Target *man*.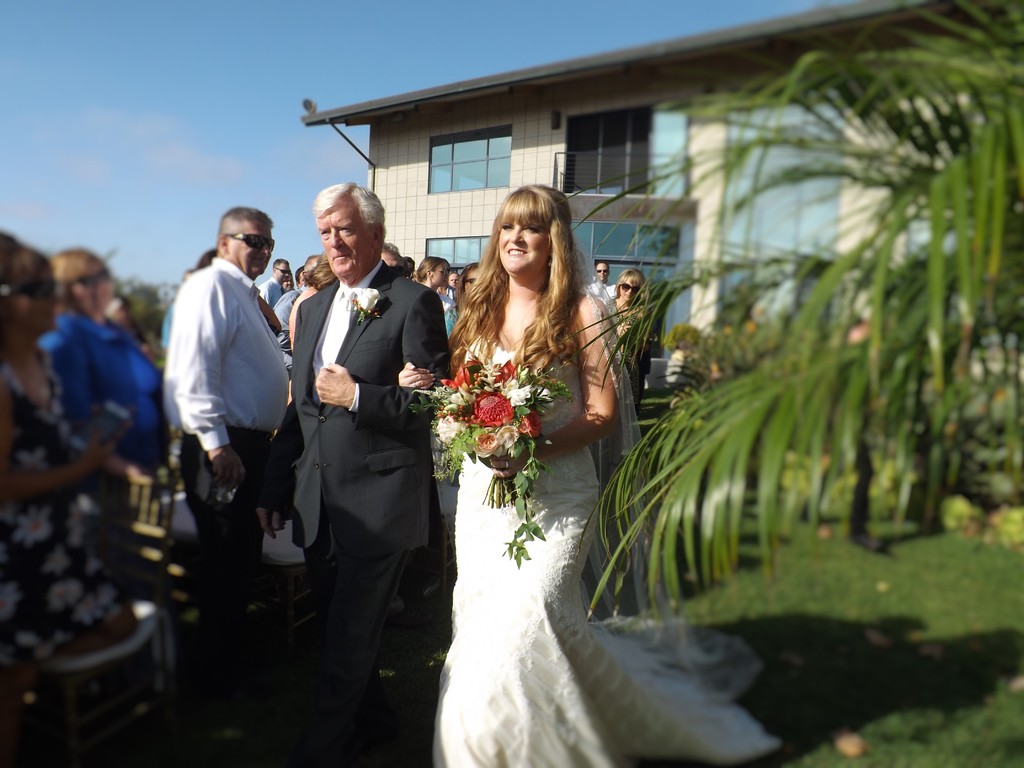
Target region: BBox(302, 254, 326, 285).
